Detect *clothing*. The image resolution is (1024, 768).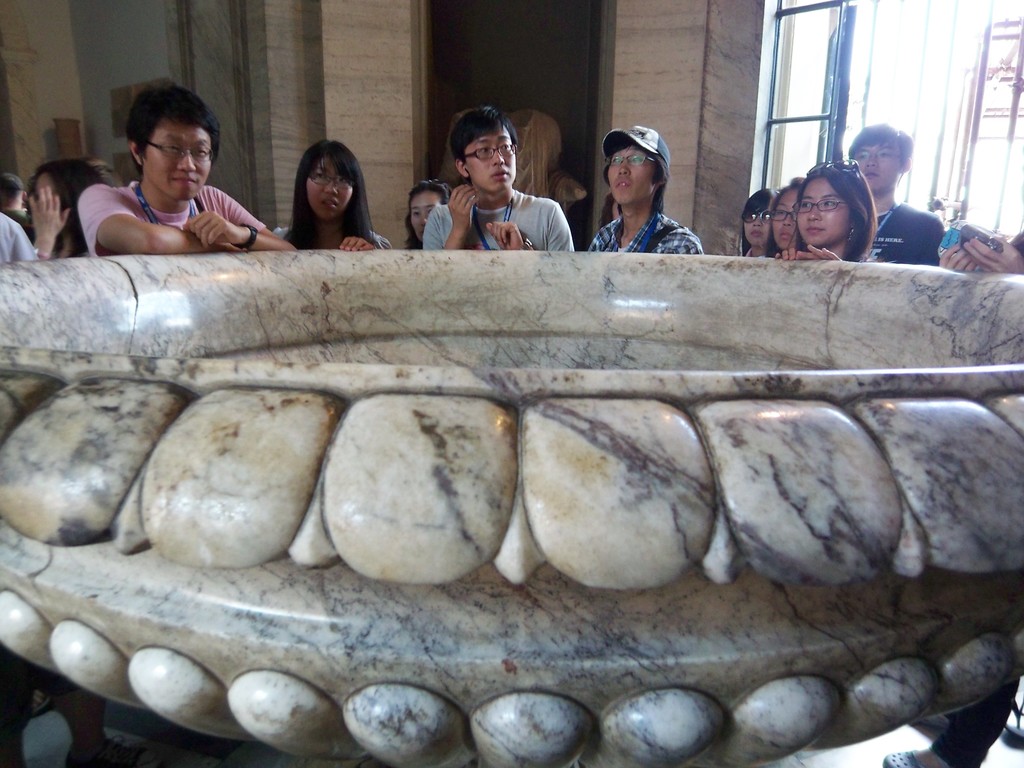
<bbox>0, 213, 39, 263</bbox>.
